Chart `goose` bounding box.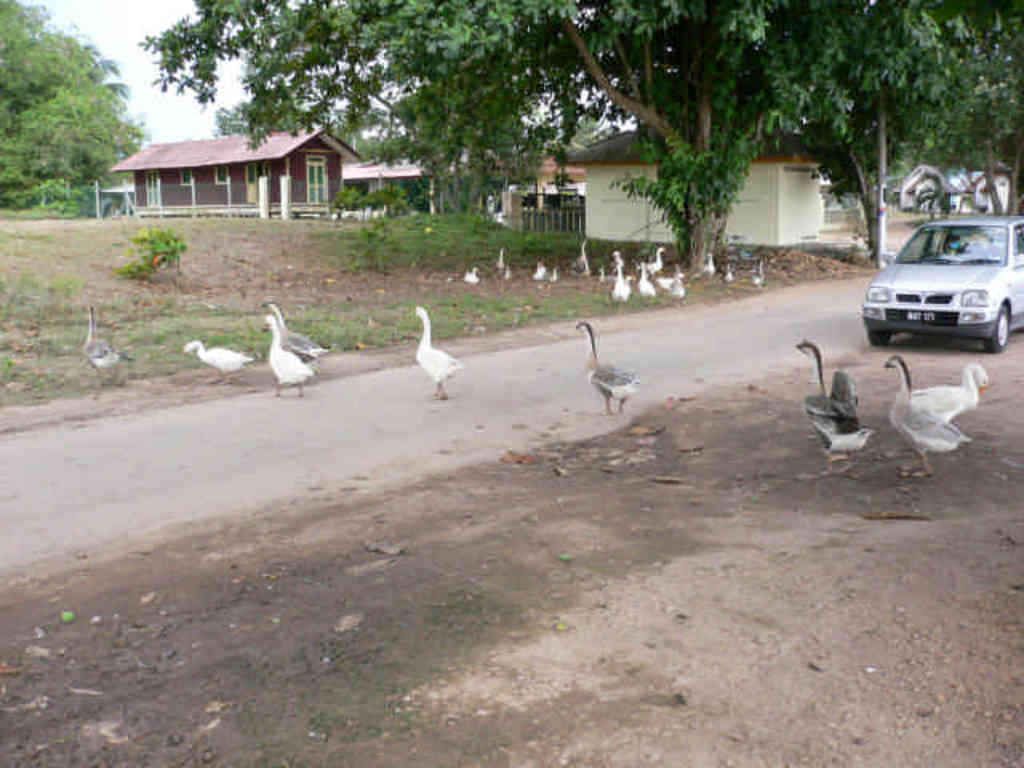
Charted: l=626, t=243, r=670, b=275.
